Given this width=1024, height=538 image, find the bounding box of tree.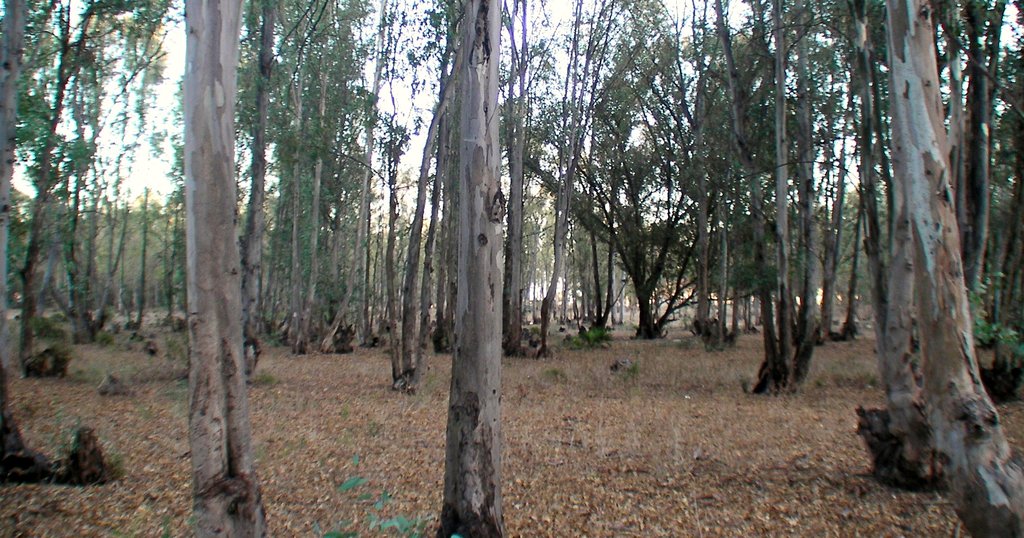
[x1=0, y1=0, x2=57, y2=315].
